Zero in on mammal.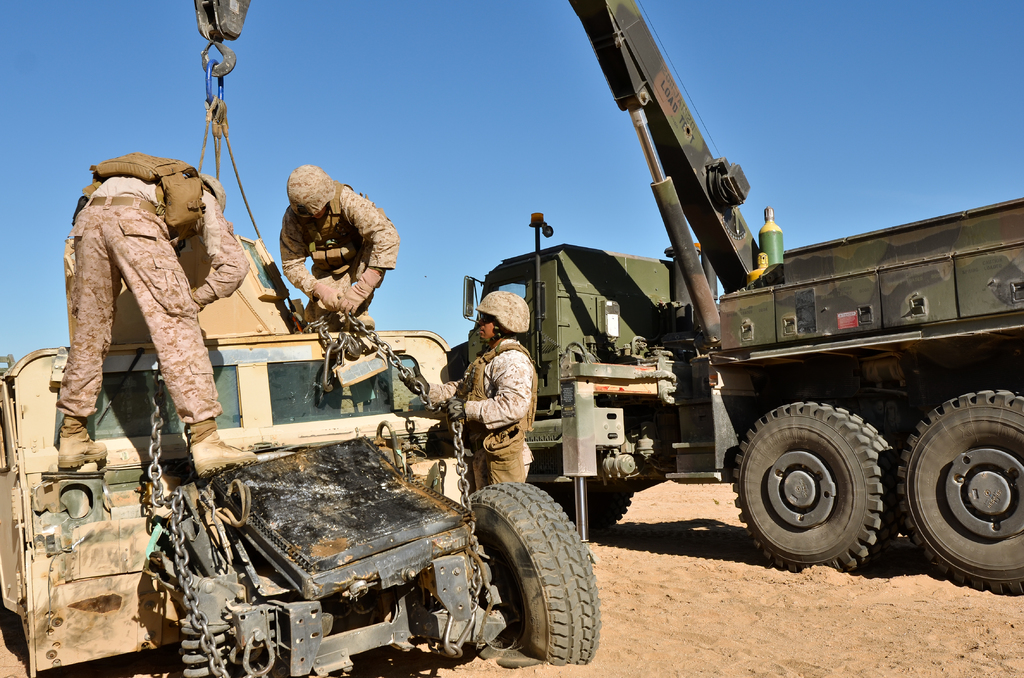
Zeroed in: (397,290,534,488).
